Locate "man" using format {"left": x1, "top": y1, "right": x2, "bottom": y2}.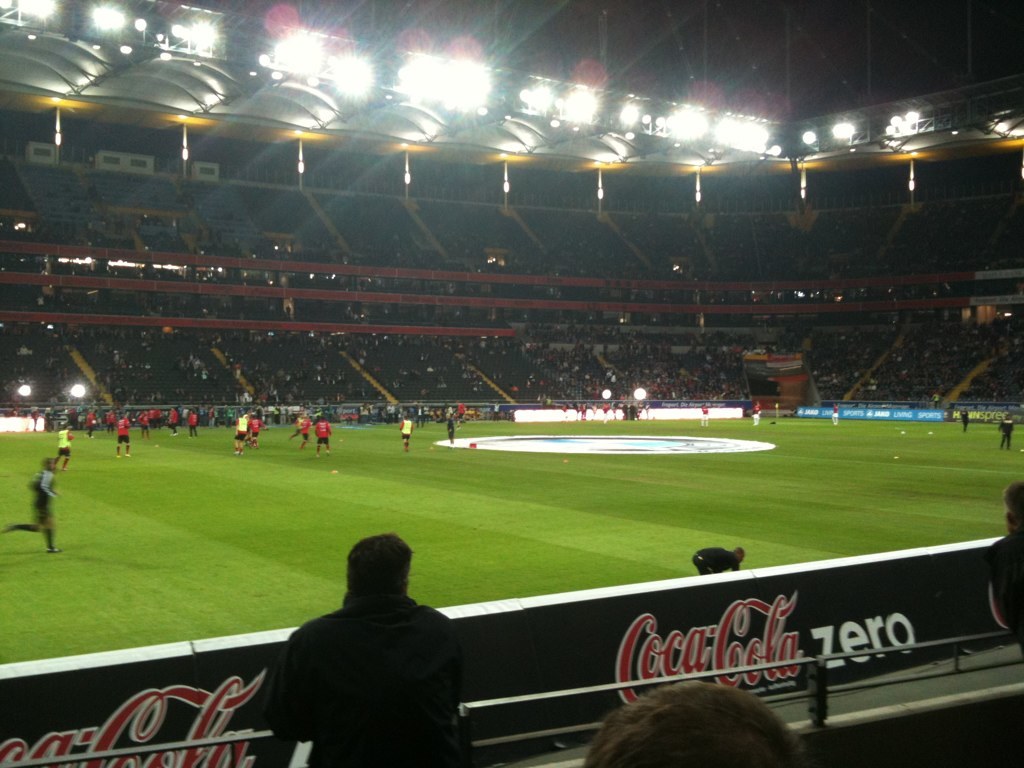
{"left": 112, "top": 411, "right": 132, "bottom": 459}.
